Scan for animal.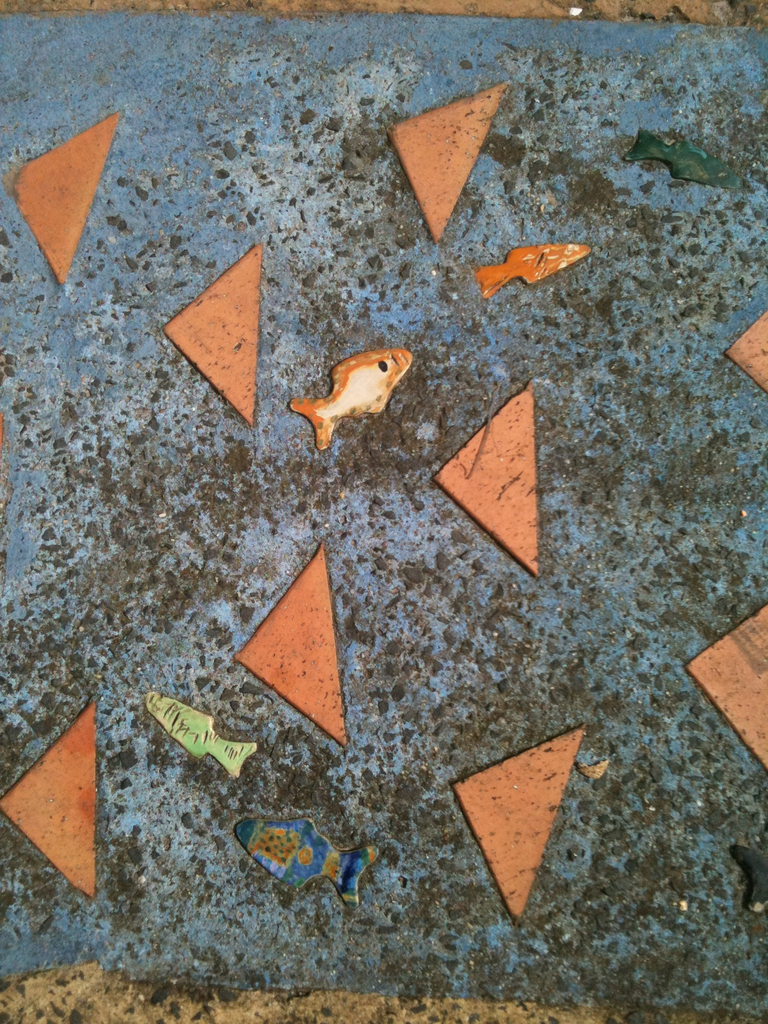
Scan result: [x1=289, y1=344, x2=407, y2=449].
